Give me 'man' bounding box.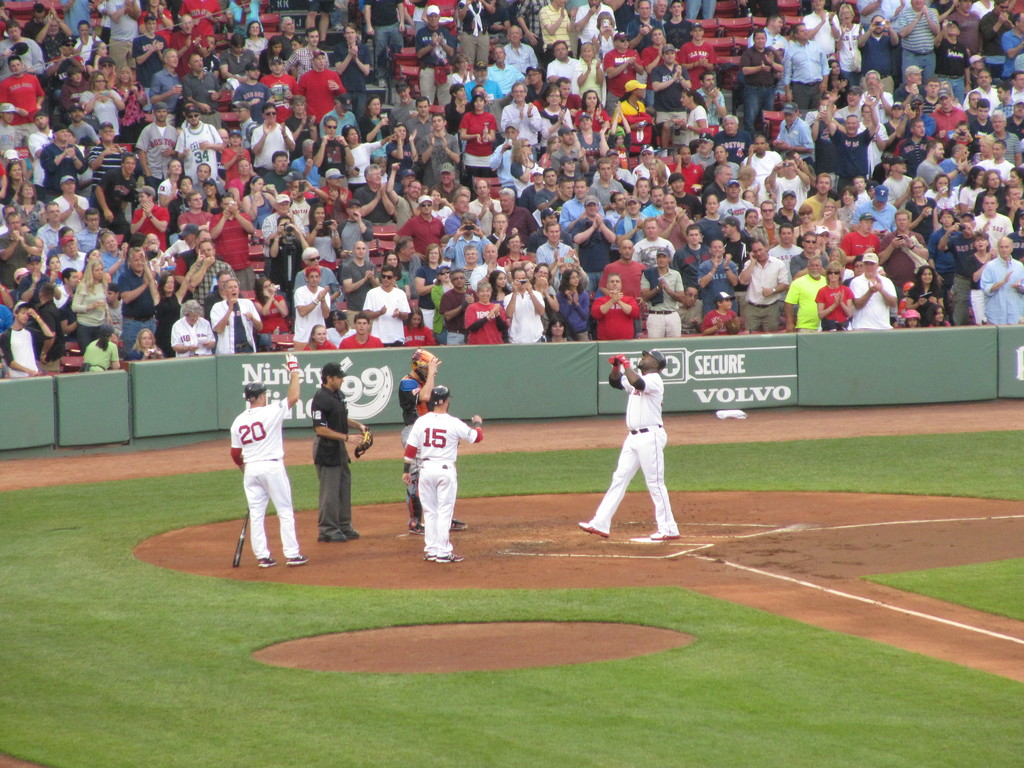
left=664, top=0, right=692, bottom=38.
